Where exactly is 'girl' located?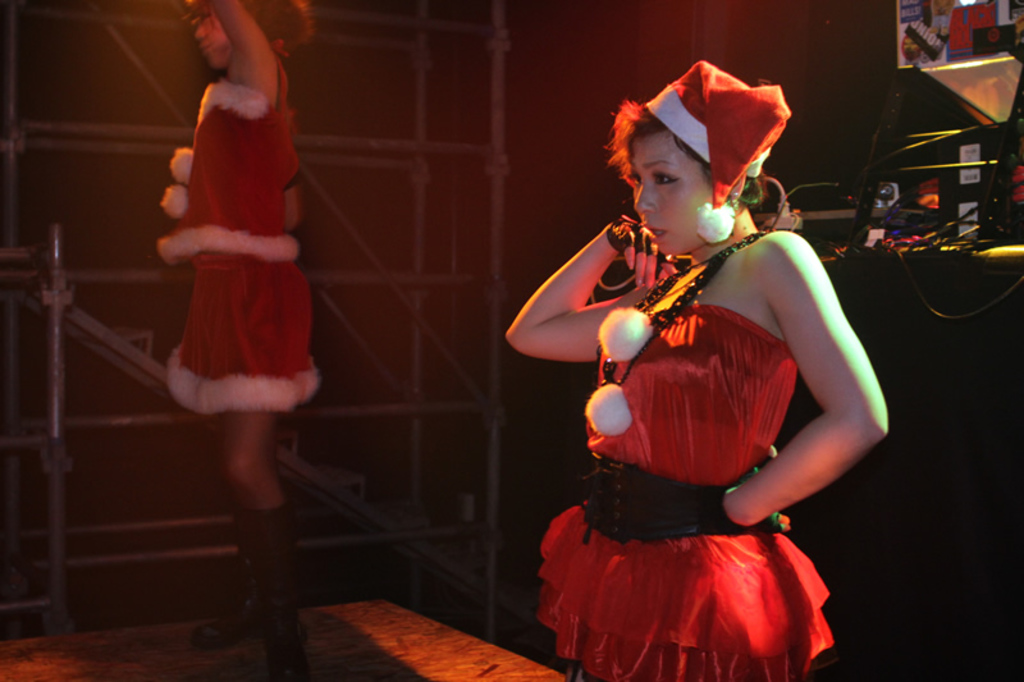
Its bounding box is 507,58,888,681.
